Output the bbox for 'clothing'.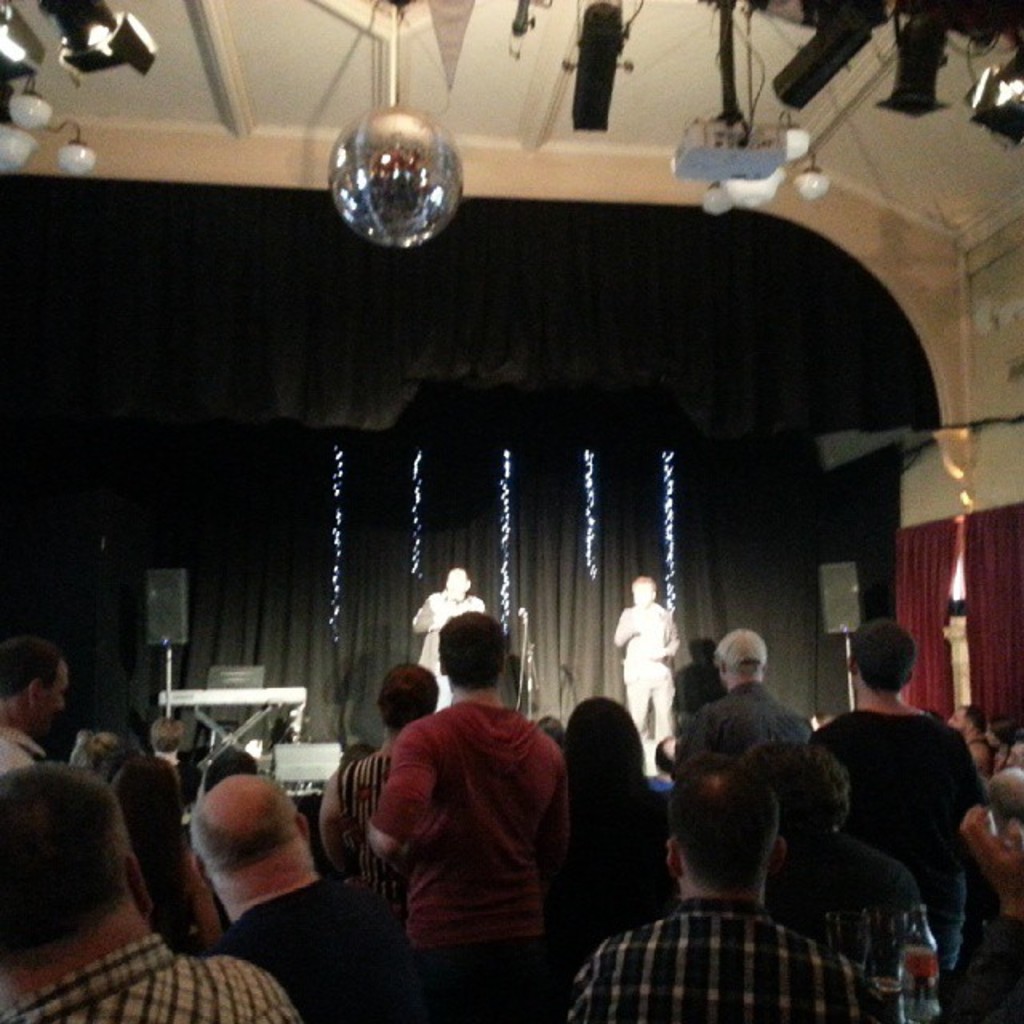
x1=568, y1=896, x2=894, y2=1022.
